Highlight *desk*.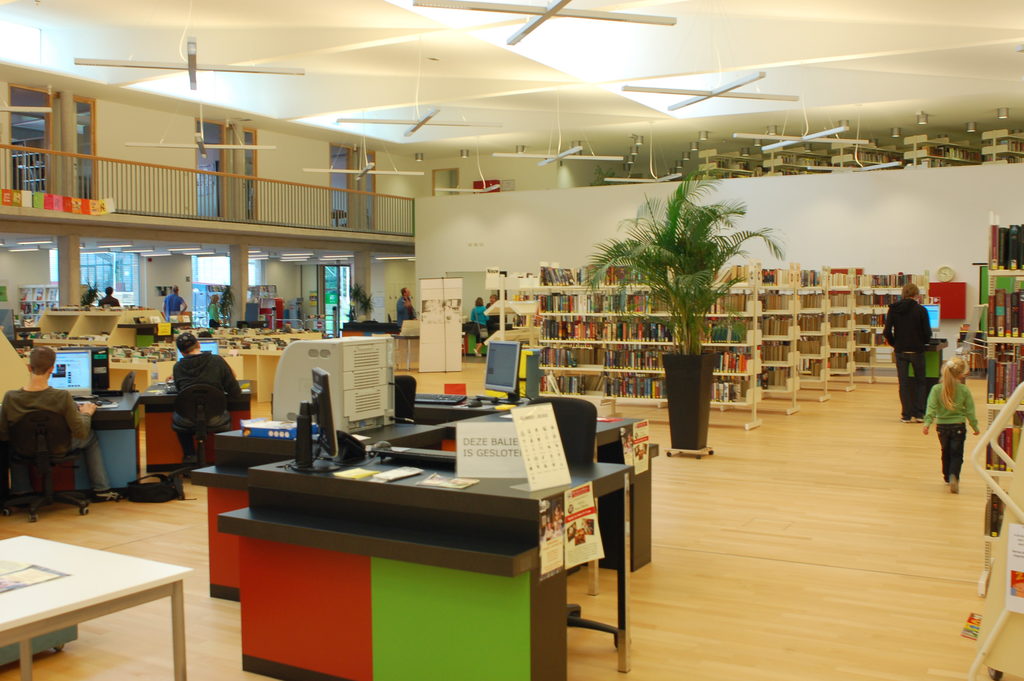
Highlighted region: pyautogui.locateOnScreen(13, 389, 138, 495).
